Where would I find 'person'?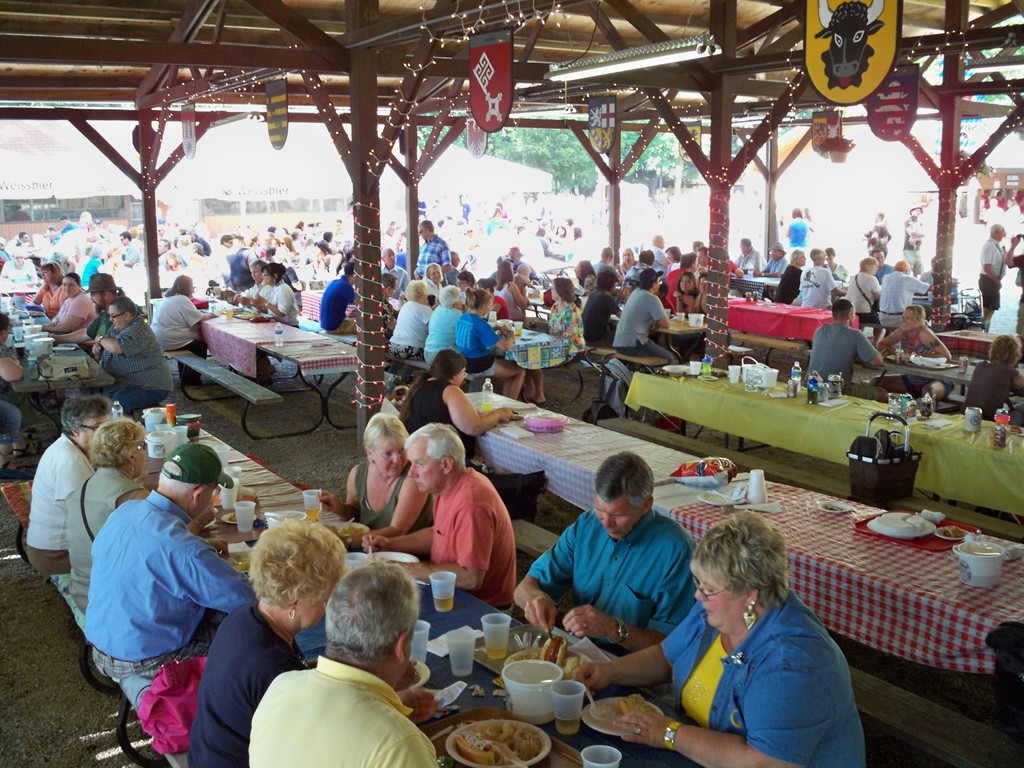
At l=456, t=291, r=525, b=399.
